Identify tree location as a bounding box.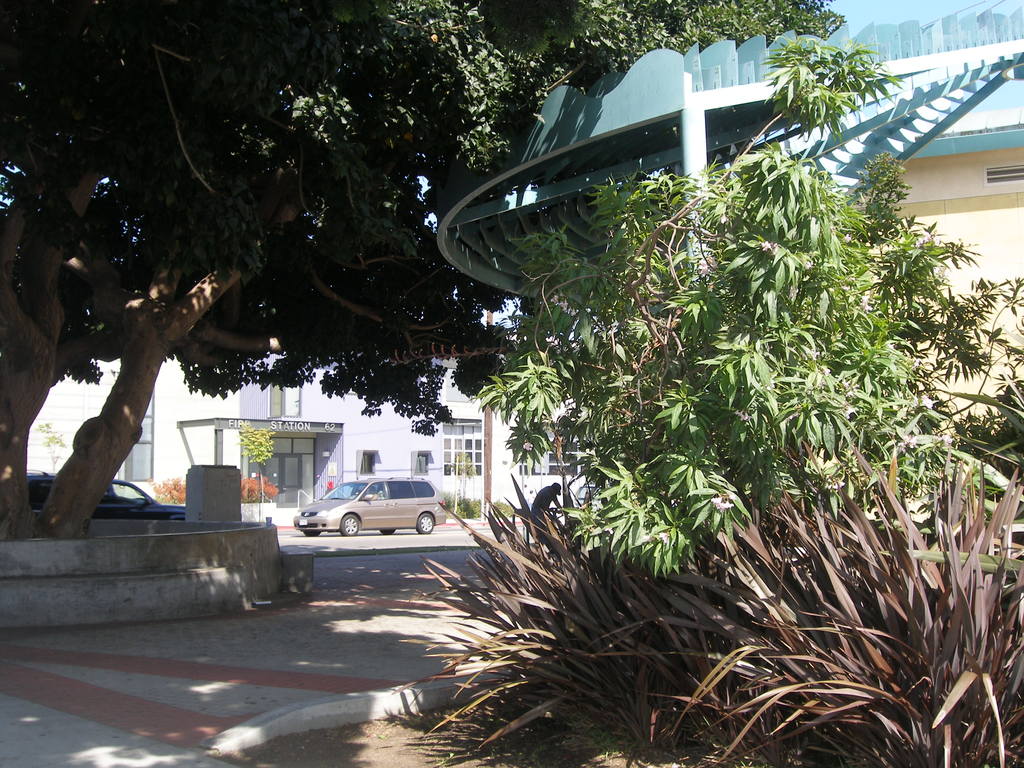
box(391, 40, 1023, 765).
